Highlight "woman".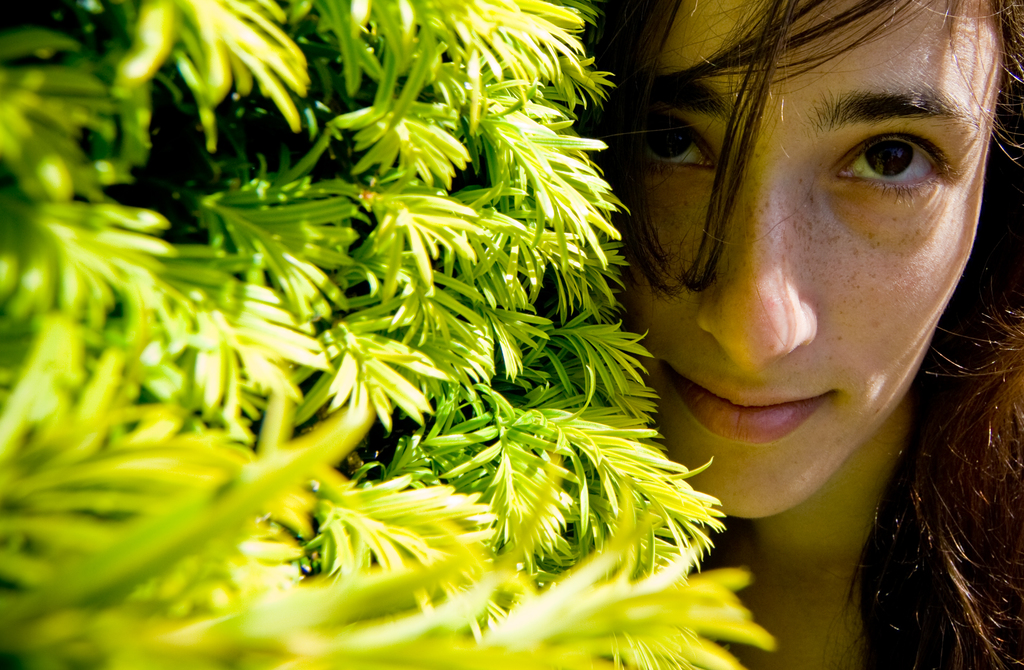
Highlighted region: <box>467,0,1023,637</box>.
